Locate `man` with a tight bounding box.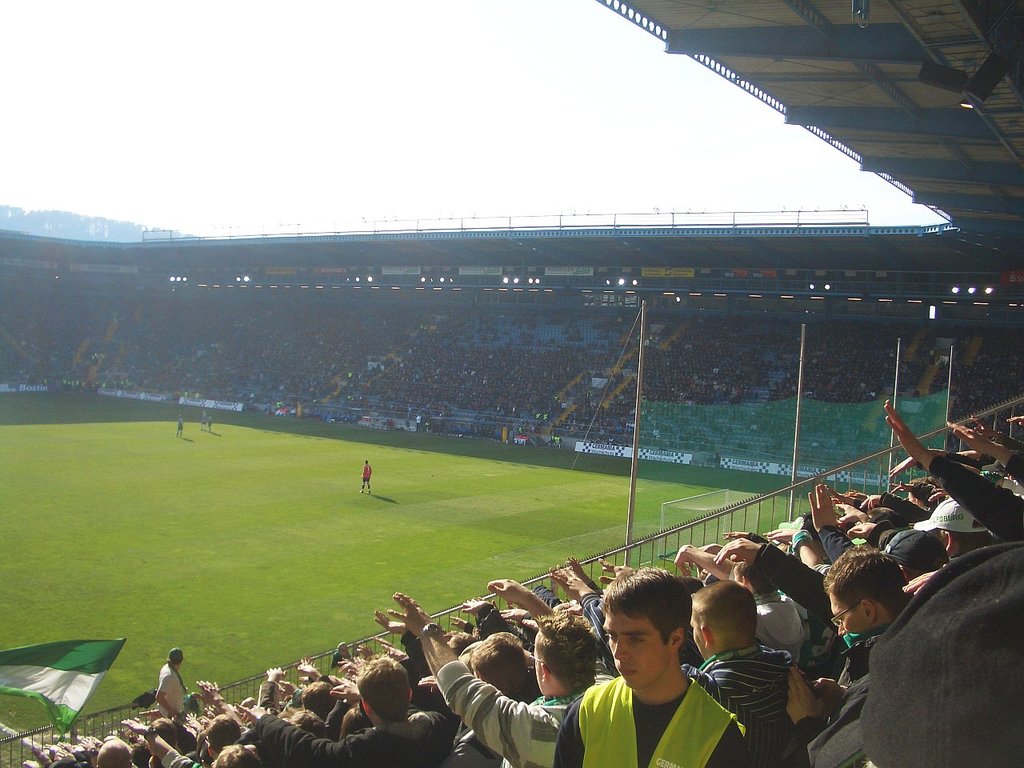
box(206, 414, 214, 436).
